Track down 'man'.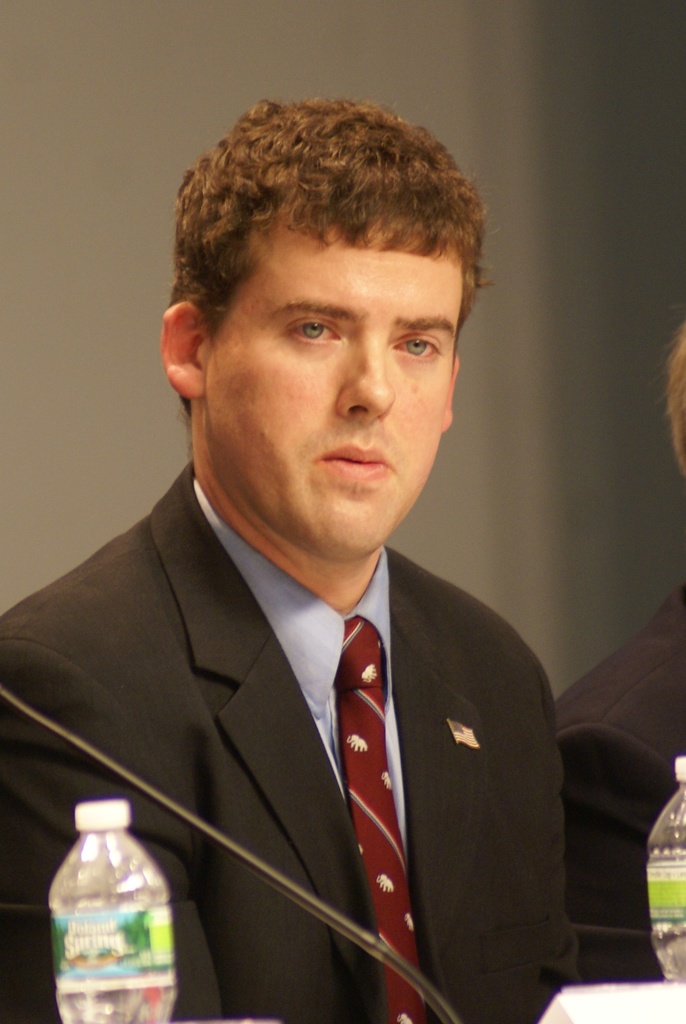
Tracked to {"x1": 539, "y1": 313, "x2": 685, "y2": 1023}.
